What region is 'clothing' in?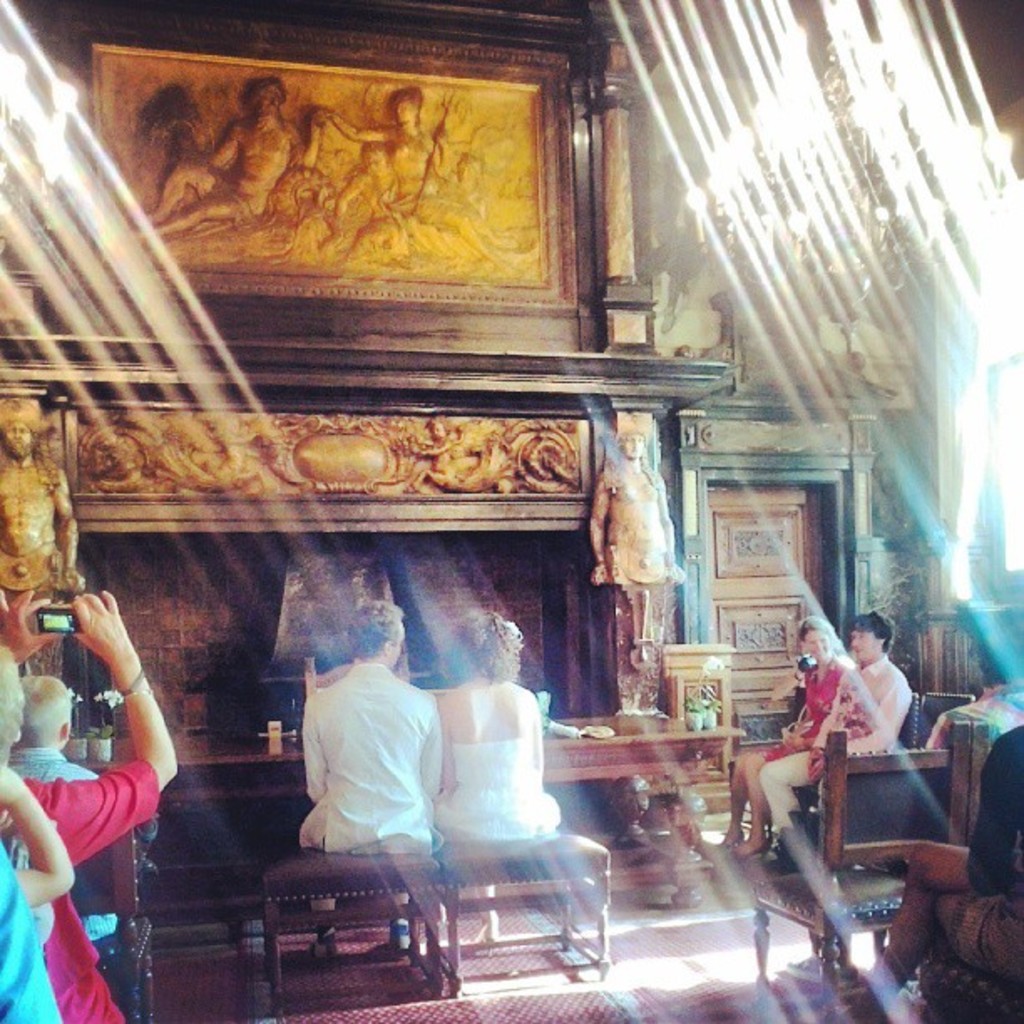
284,648,437,888.
